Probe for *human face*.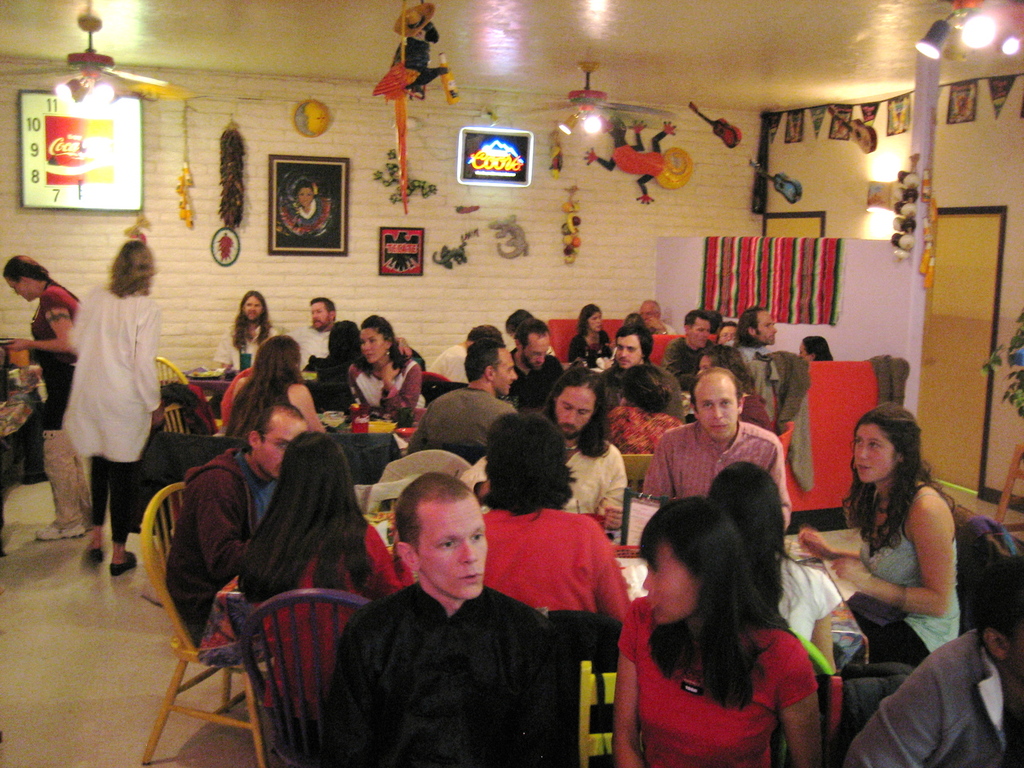
Probe result: locate(524, 337, 551, 371).
